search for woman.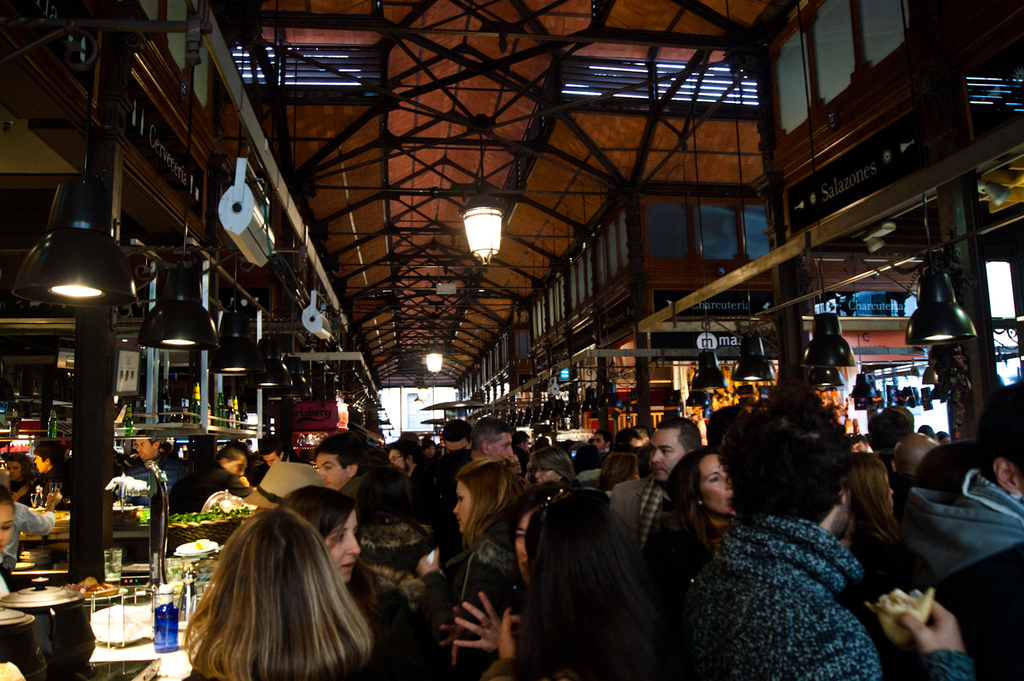
Found at Rect(277, 482, 404, 663).
